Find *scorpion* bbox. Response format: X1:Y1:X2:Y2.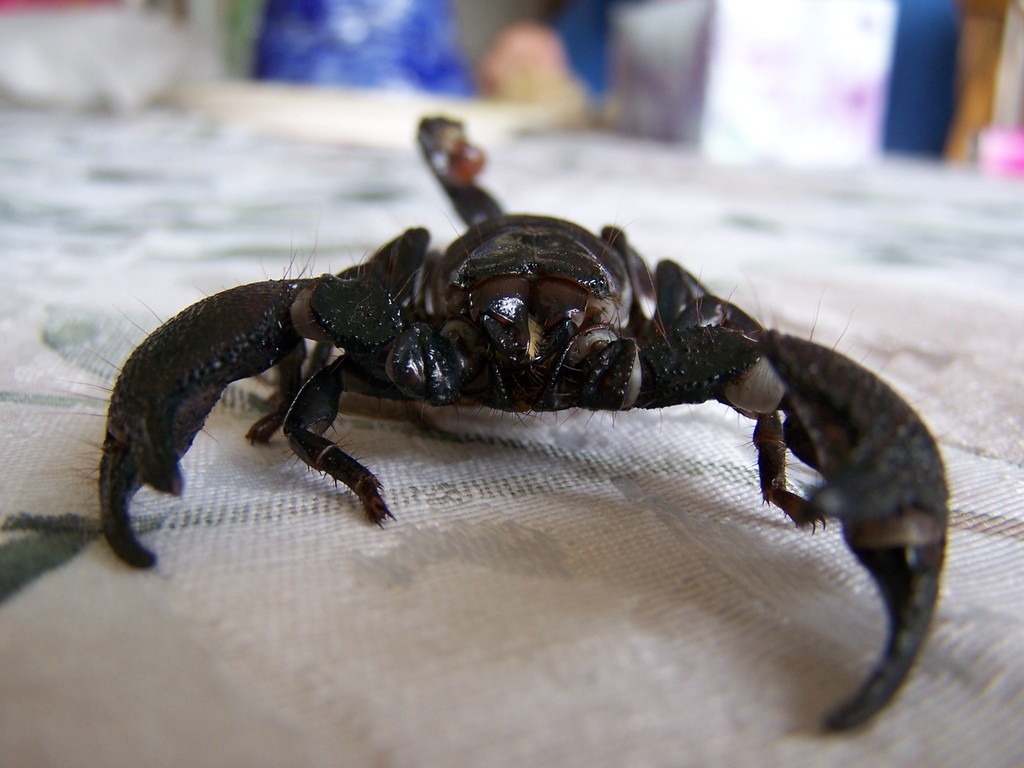
85:116:948:731.
